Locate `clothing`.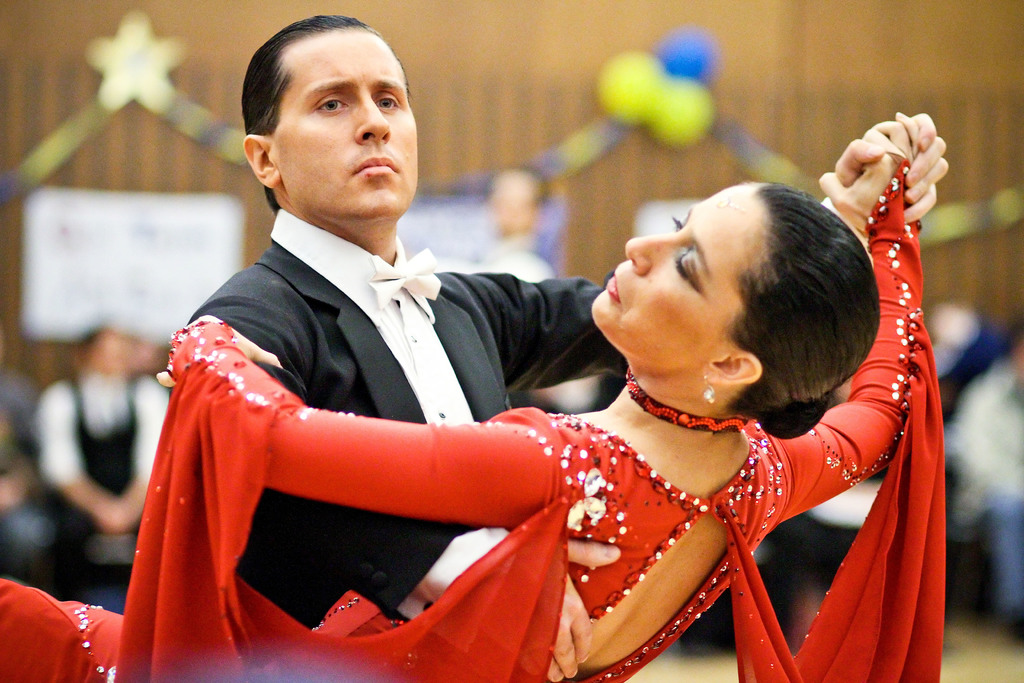
Bounding box: (182, 206, 630, 624).
